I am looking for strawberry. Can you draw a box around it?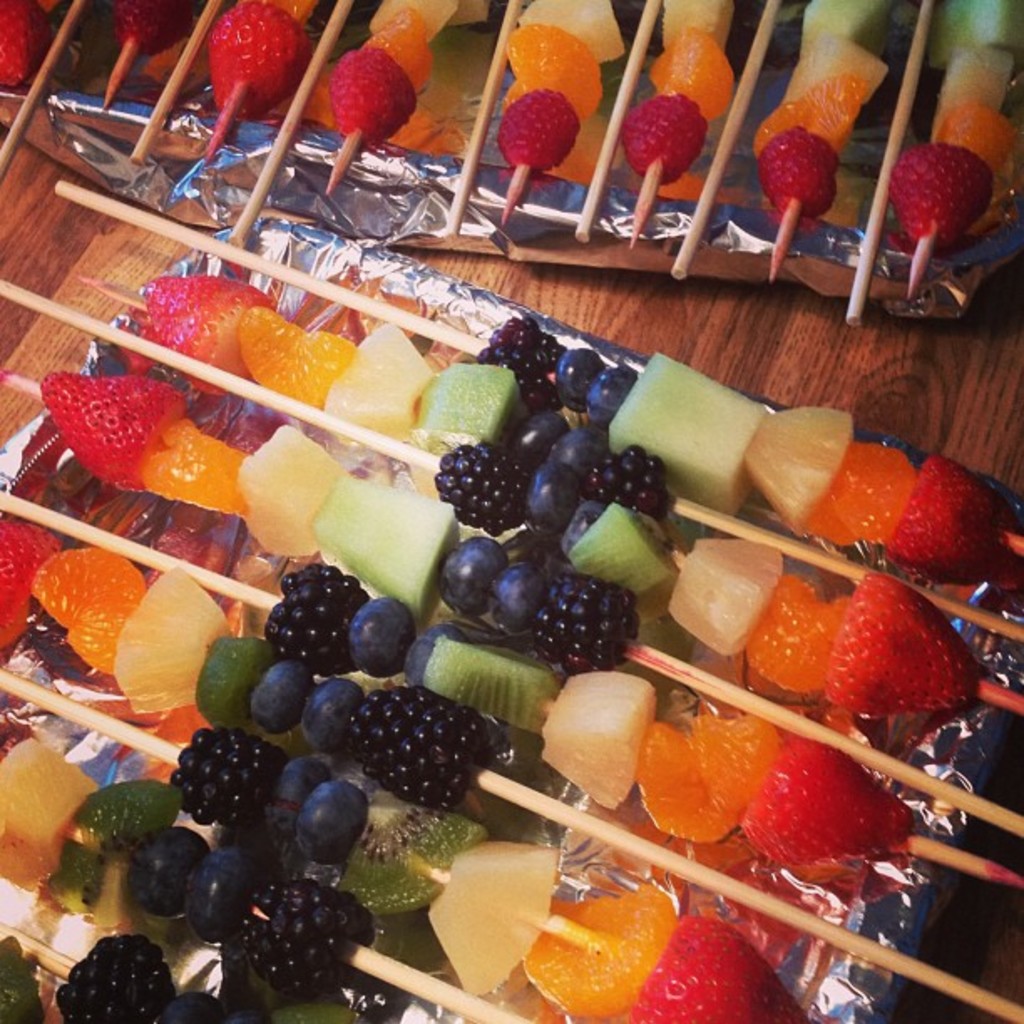
Sure, the bounding box is rect(0, 0, 55, 89).
